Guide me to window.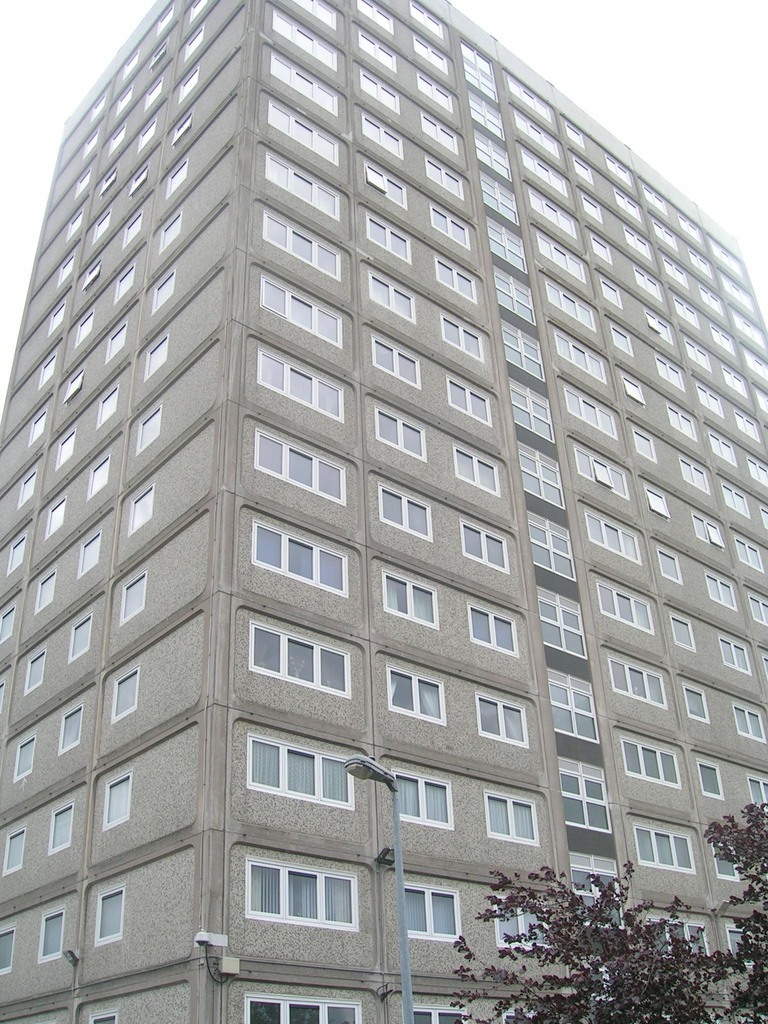
Guidance: l=184, t=30, r=205, b=49.
